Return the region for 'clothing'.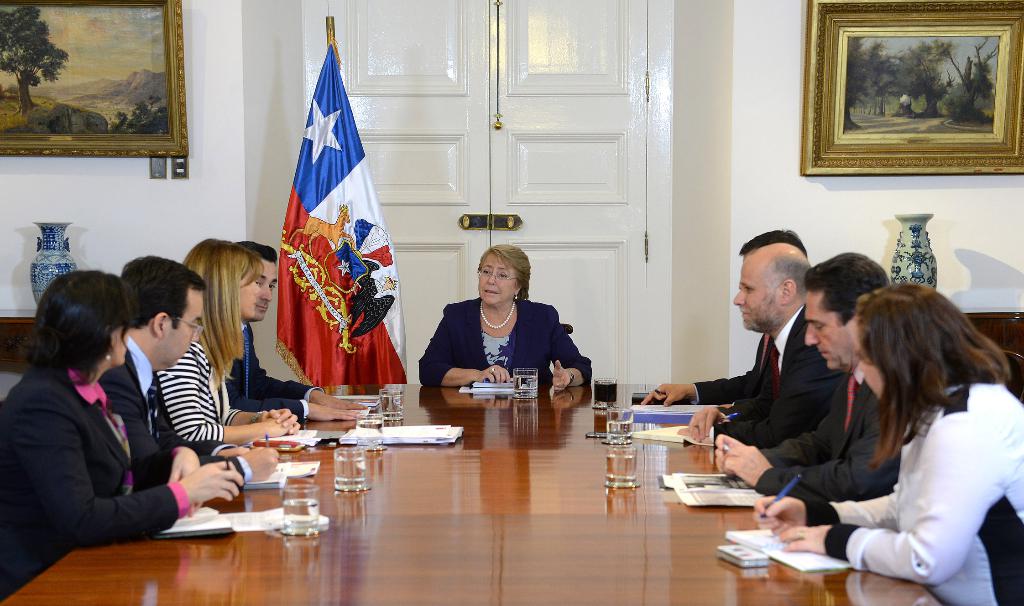
bbox=[236, 326, 312, 431].
